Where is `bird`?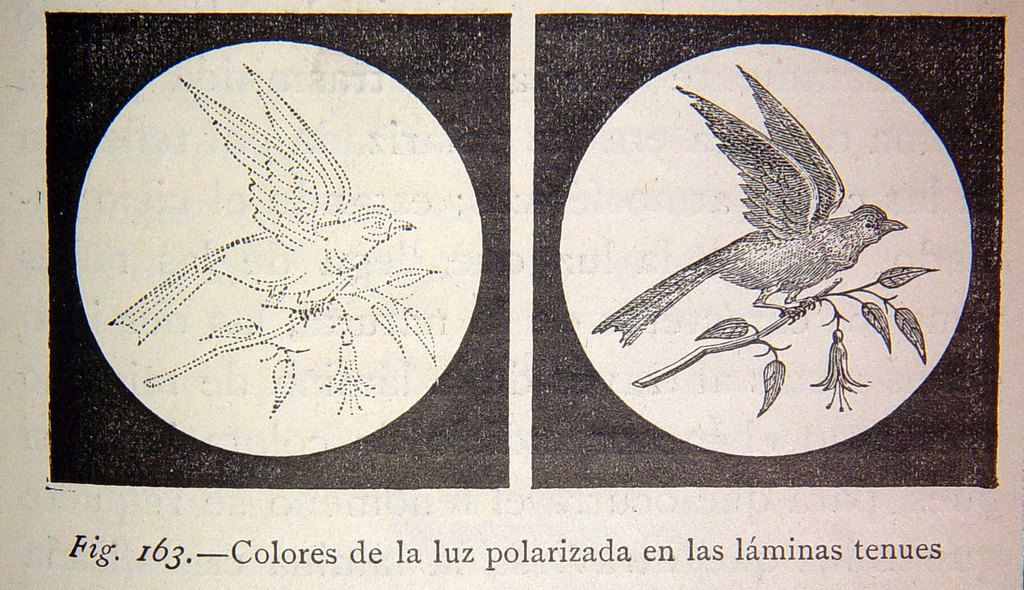
x1=616, y1=66, x2=919, y2=351.
